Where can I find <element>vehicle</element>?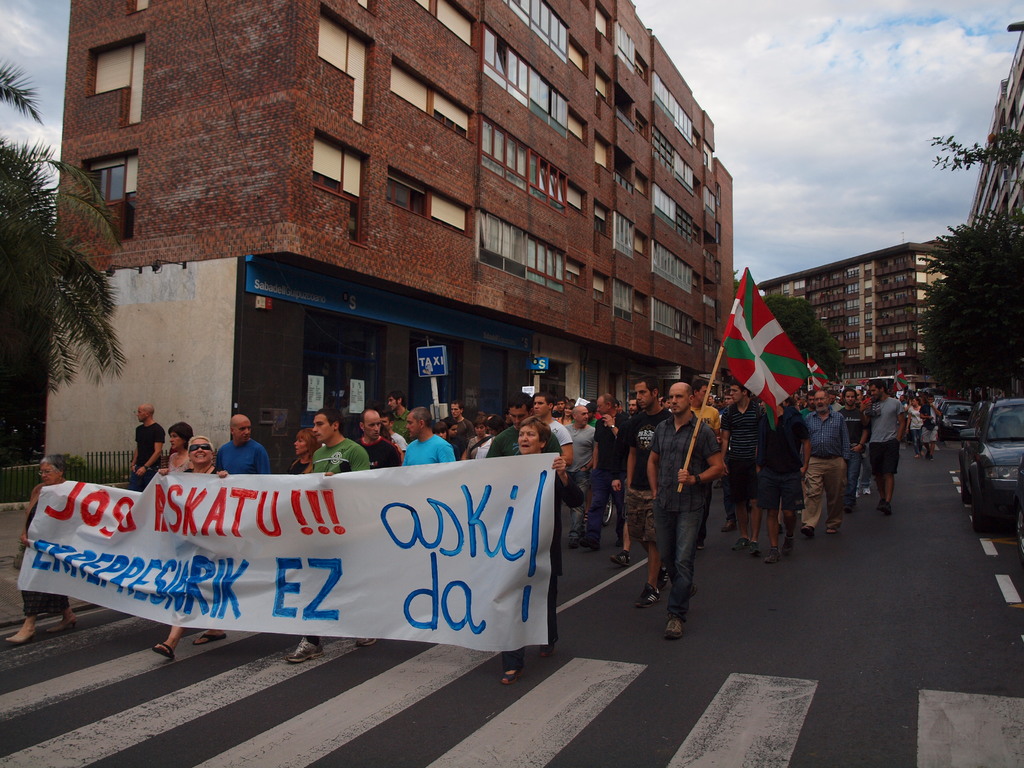
You can find it at [x1=934, y1=393, x2=942, y2=416].
